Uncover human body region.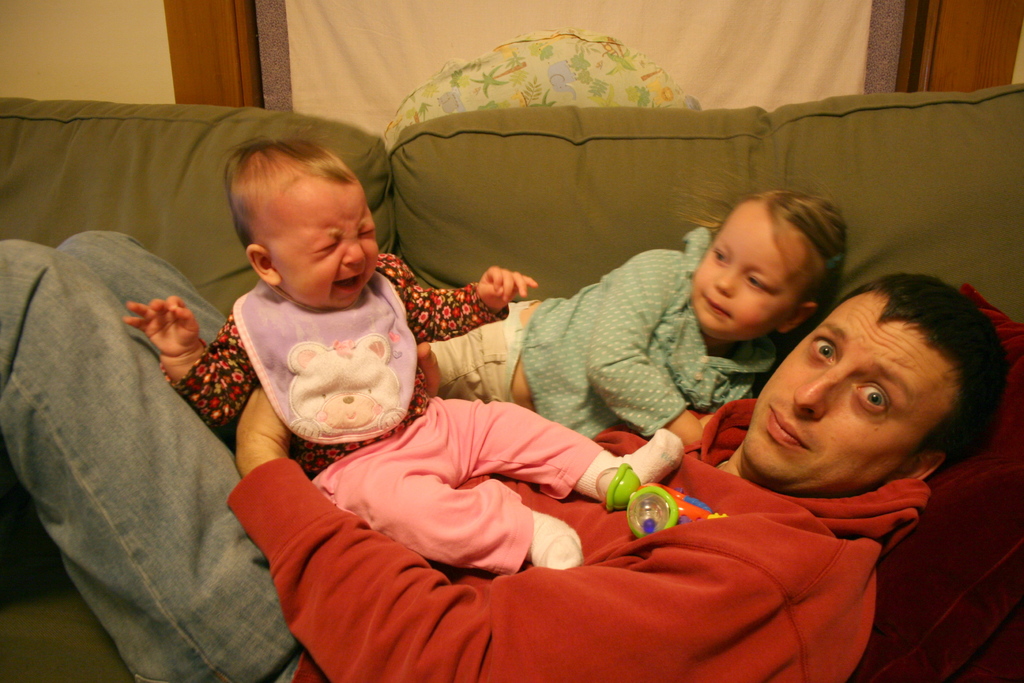
Uncovered: BBox(428, 229, 780, 441).
